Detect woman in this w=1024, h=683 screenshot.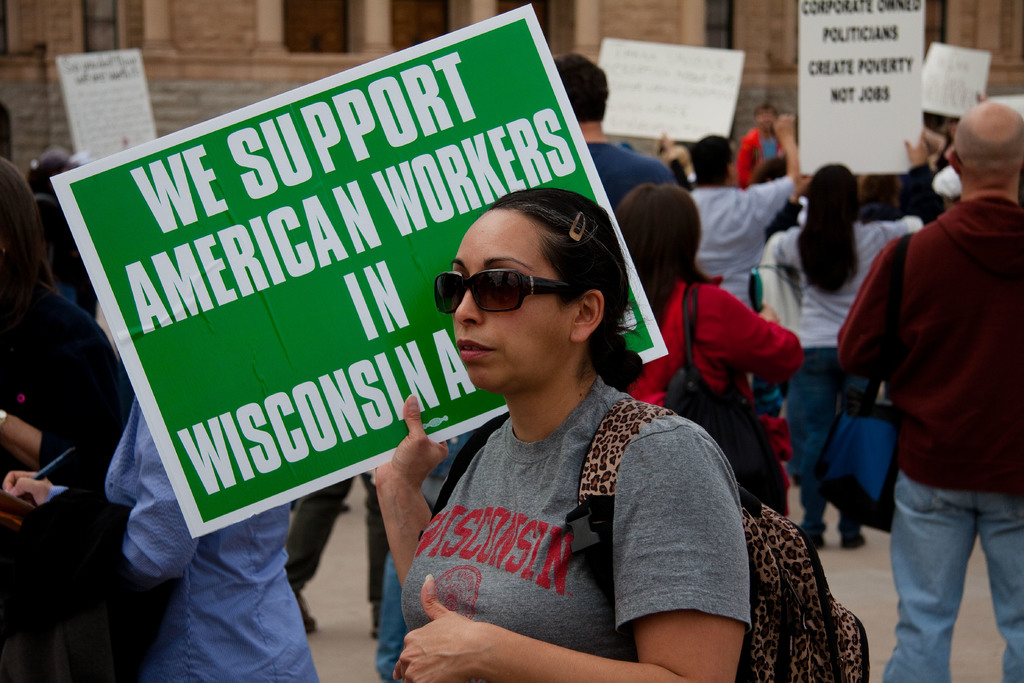
Detection: {"left": 778, "top": 153, "right": 927, "bottom": 554}.
